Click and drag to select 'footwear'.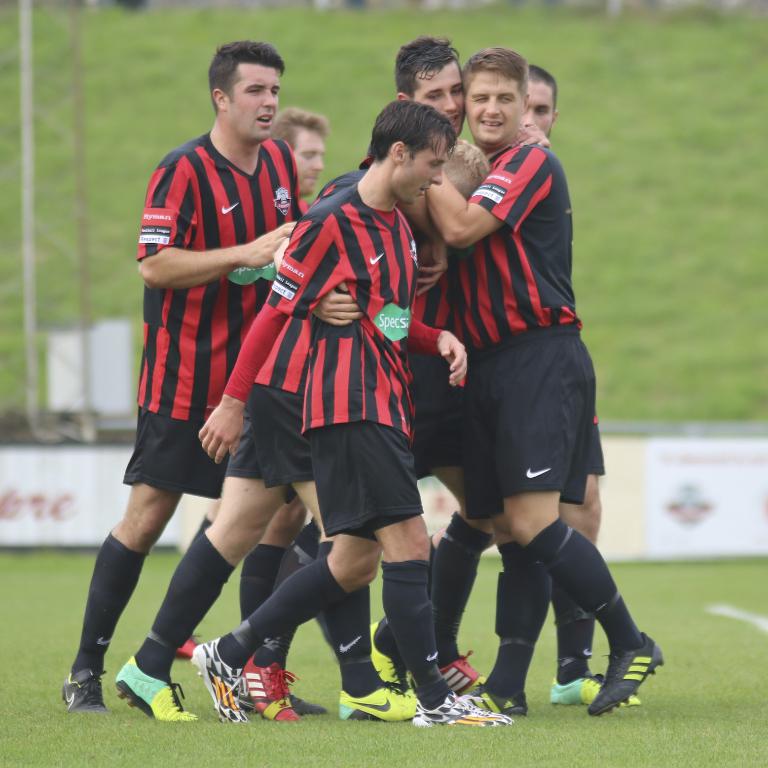
Selection: pyautogui.locateOnScreen(582, 628, 665, 723).
